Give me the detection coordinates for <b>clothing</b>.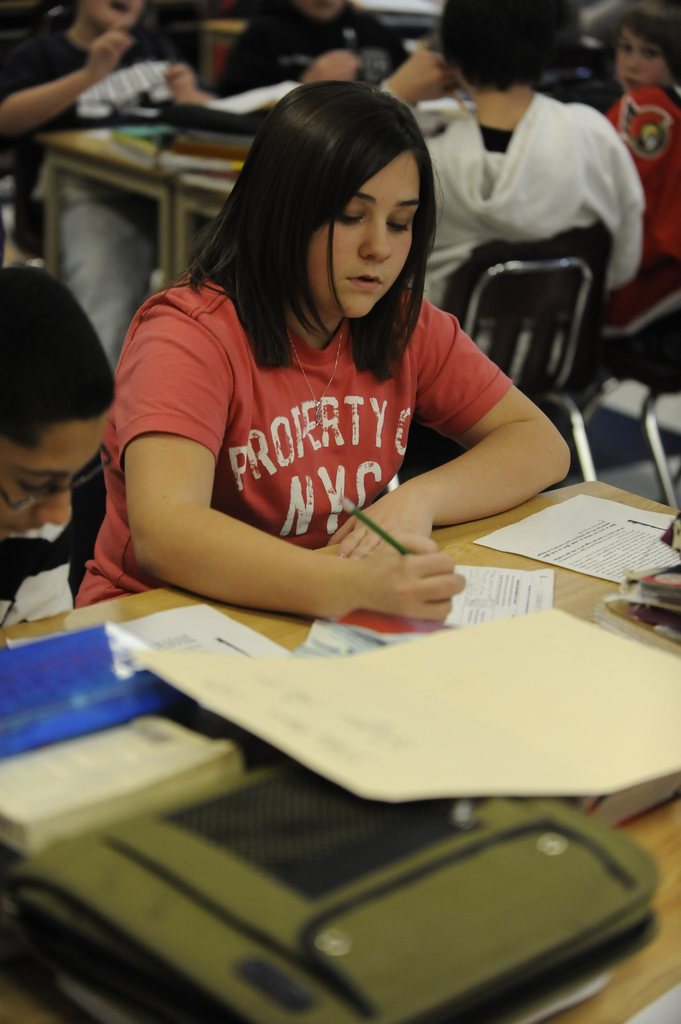
{"left": 402, "top": 92, "right": 631, "bottom": 386}.
